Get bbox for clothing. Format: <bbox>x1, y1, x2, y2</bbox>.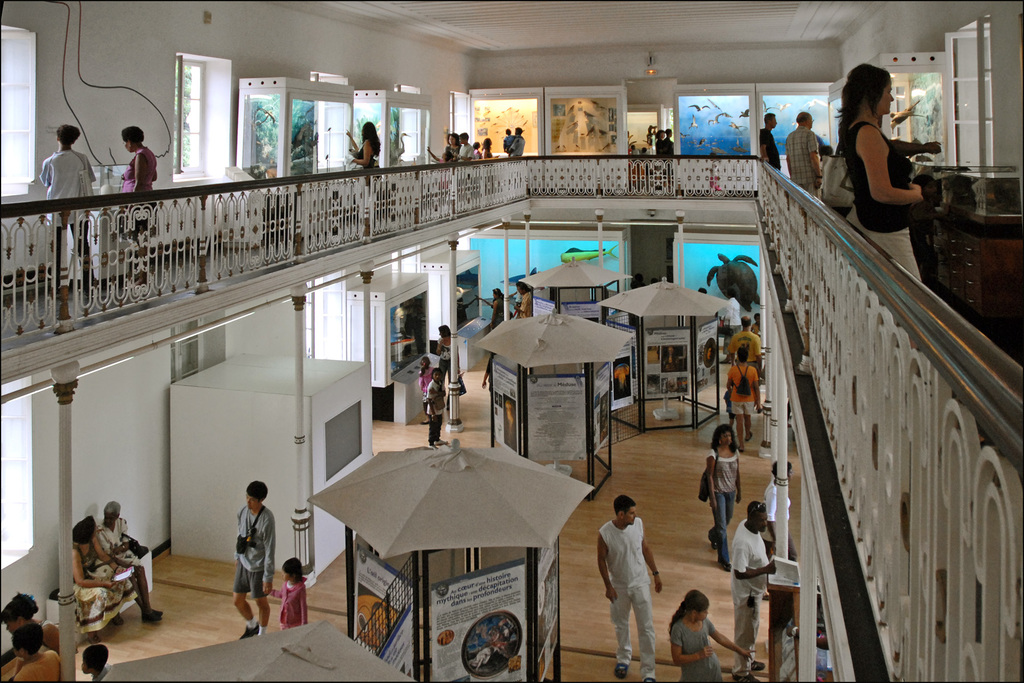
<bbox>705, 448, 740, 565</bbox>.
